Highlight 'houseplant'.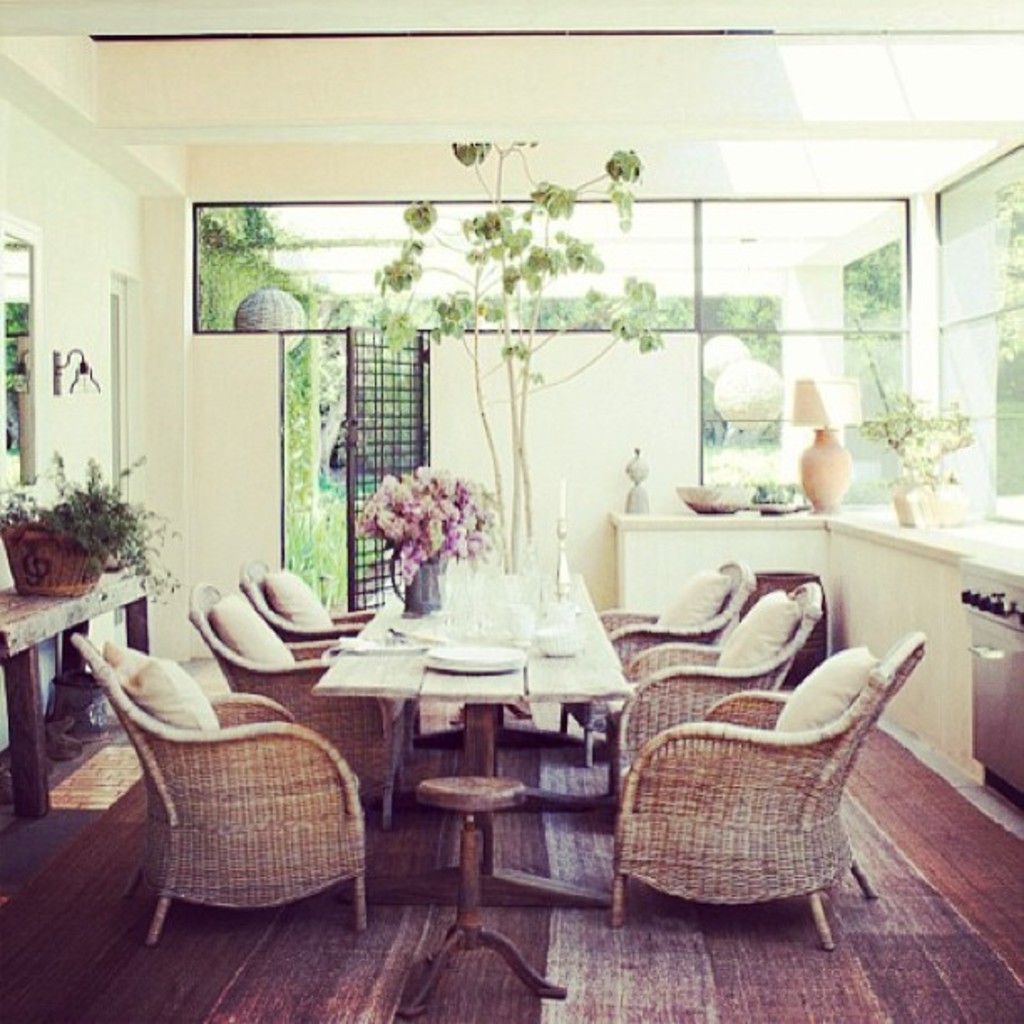
Highlighted region: (x1=847, y1=390, x2=979, y2=534).
